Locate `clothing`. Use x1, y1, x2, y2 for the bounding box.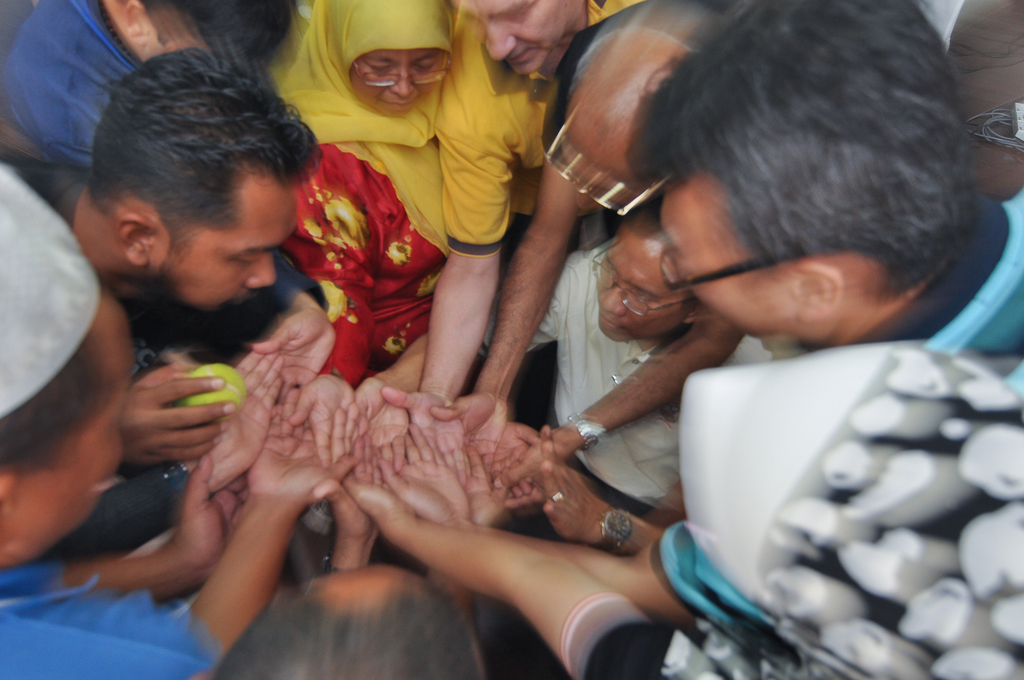
473, 241, 782, 524.
